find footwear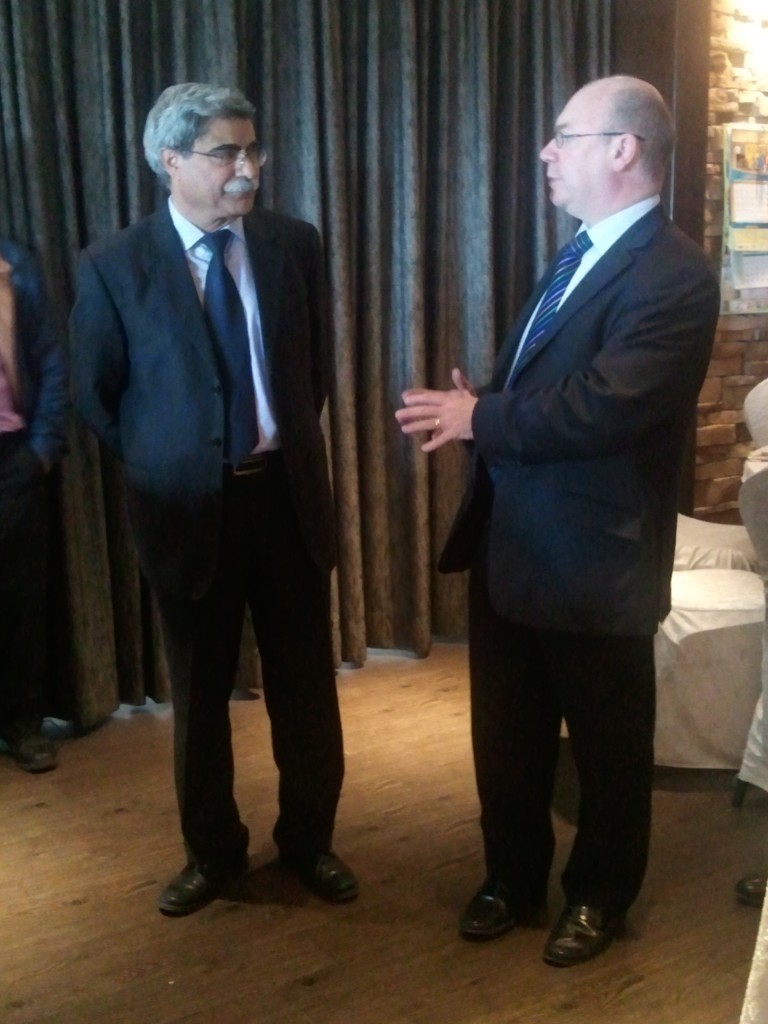
<box>456,884,543,939</box>
